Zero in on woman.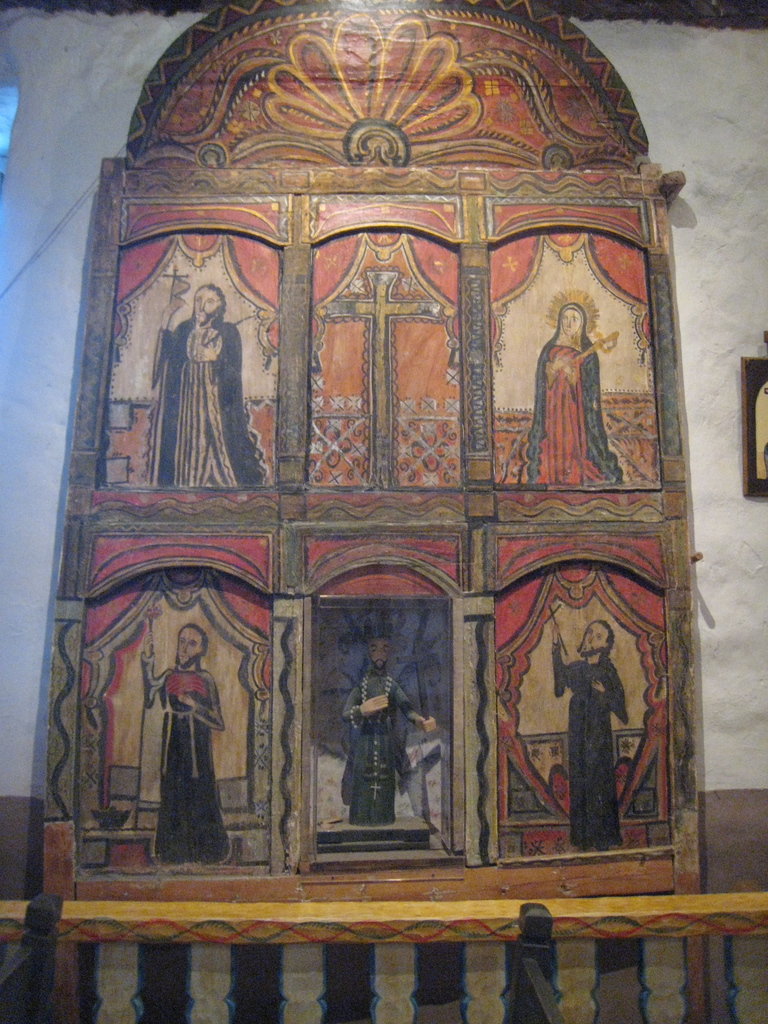
Zeroed in: region(525, 286, 632, 498).
